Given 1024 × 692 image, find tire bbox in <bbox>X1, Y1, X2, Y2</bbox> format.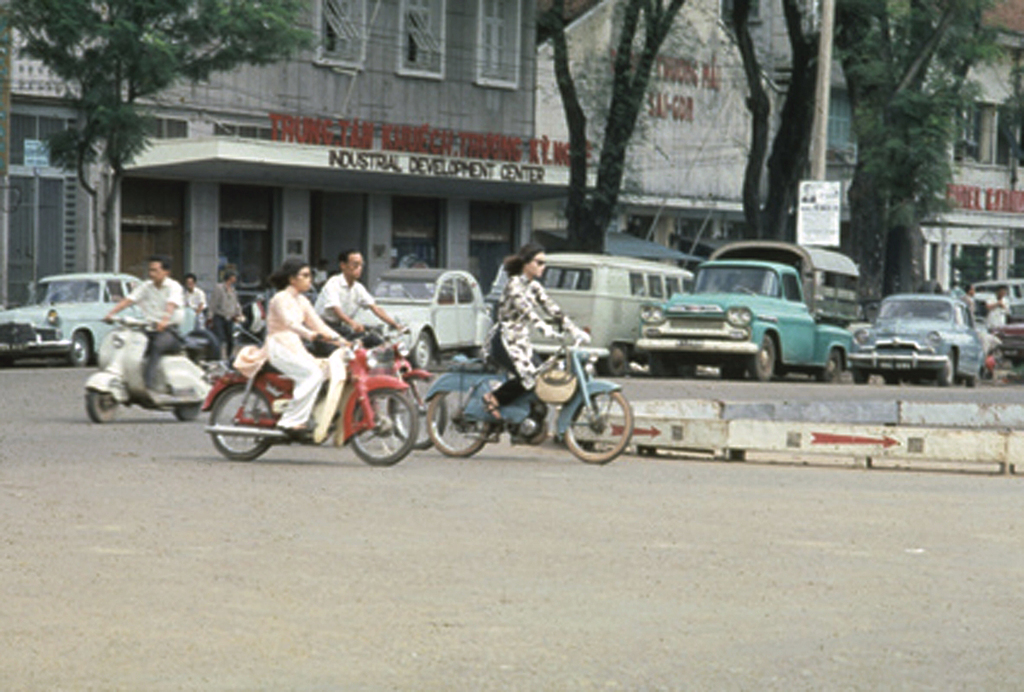
<bbox>650, 351, 684, 375</bbox>.
